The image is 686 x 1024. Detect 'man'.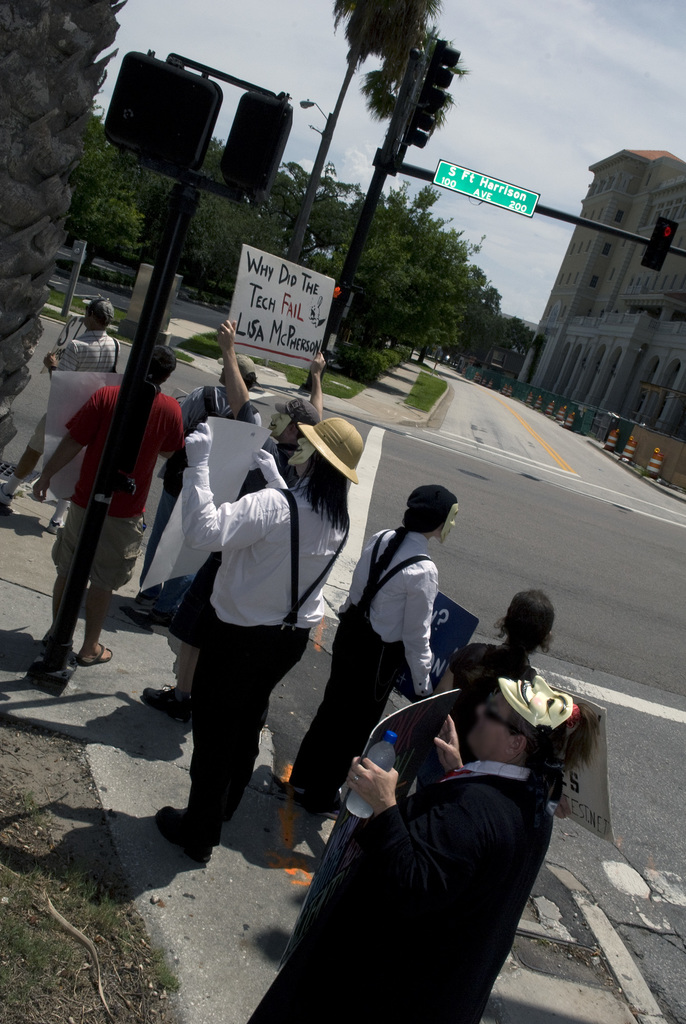
Detection: l=134, t=392, r=345, b=859.
